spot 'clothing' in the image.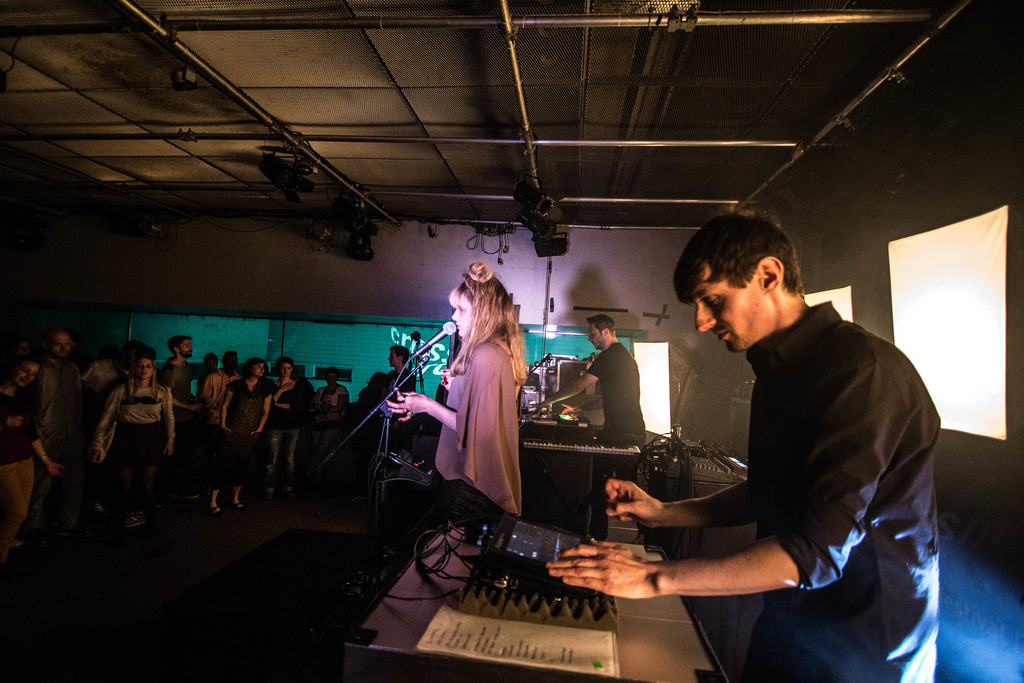
'clothing' found at [x1=8, y1=380, x2=32, y2=532].
